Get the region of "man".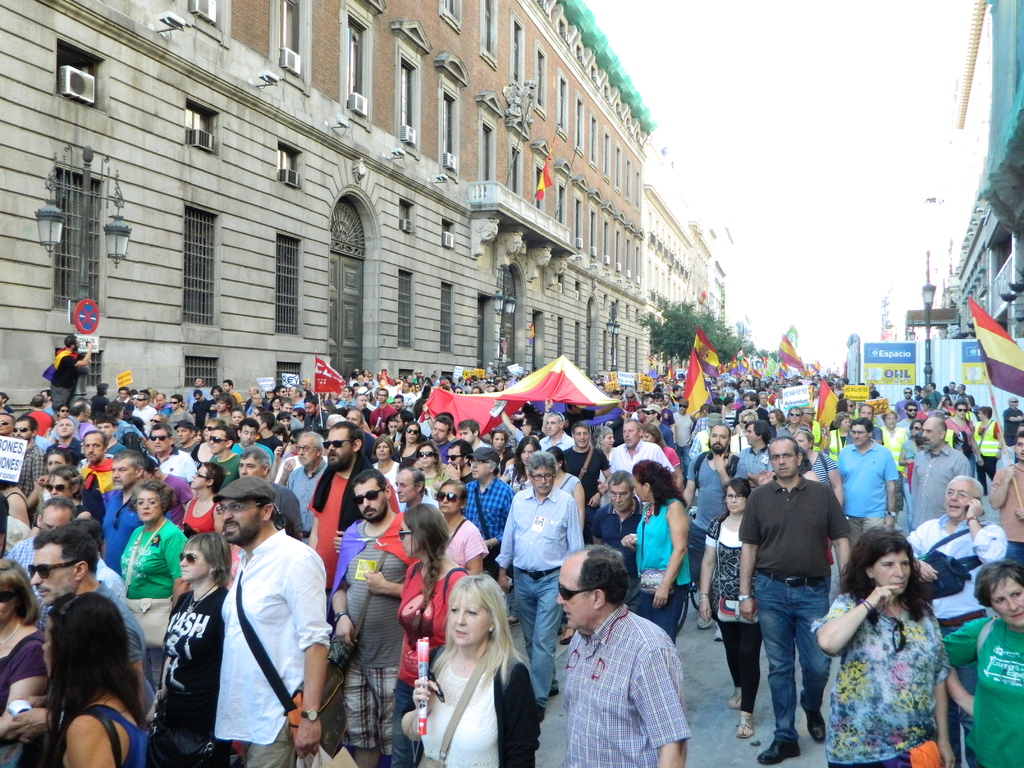
bbox=(147, 425, 197, 487).
